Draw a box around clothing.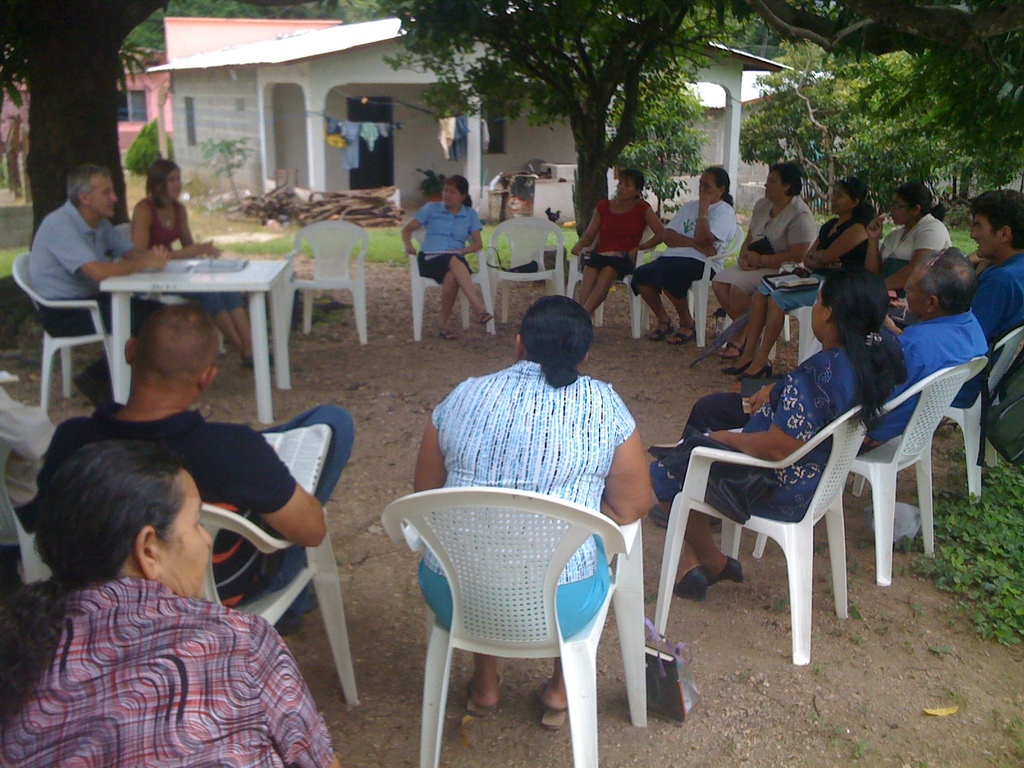
crop(29, 199, 167, 399).
